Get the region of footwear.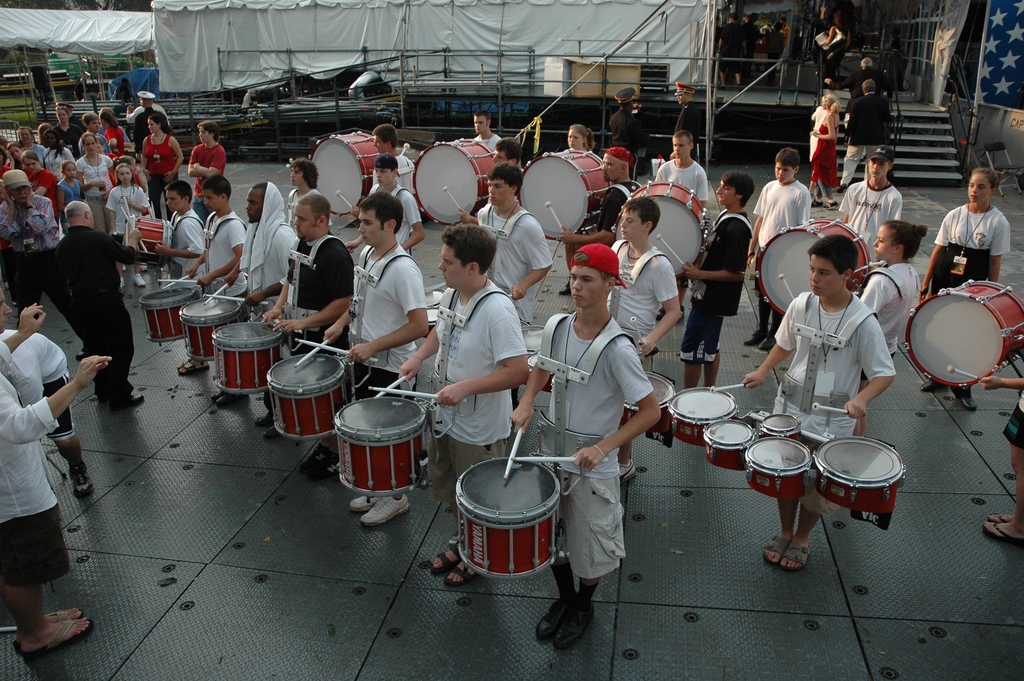
pyautogui.locateOnScreen(259, 415, 272, 426).
